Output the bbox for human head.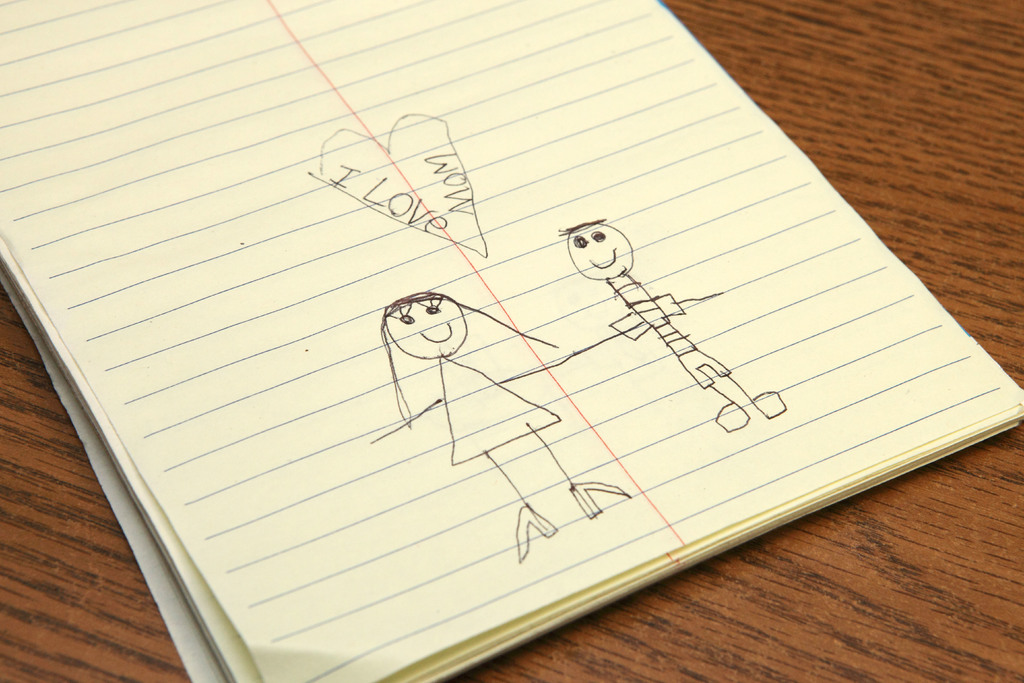
{"x1": 565, "y1": 220, "x2": 632, "y2": 283}.
